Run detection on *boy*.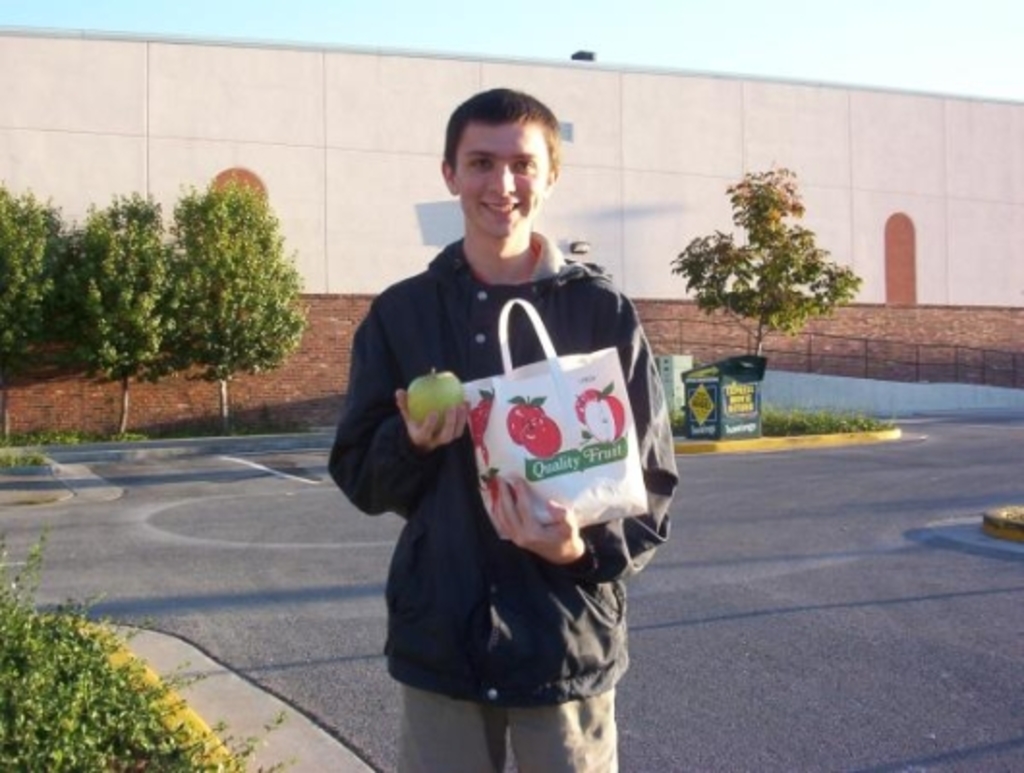
Result: box=[305, 102, 728, 725].
